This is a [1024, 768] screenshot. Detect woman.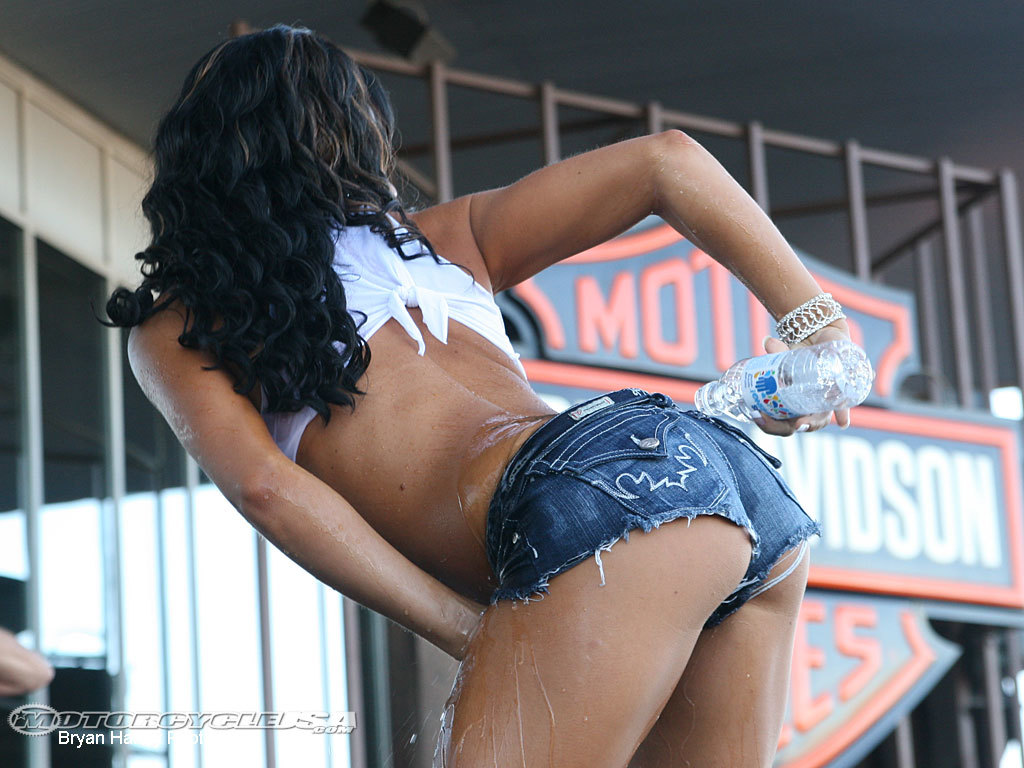
[left=108, top=13, right=869, bottom=767].
